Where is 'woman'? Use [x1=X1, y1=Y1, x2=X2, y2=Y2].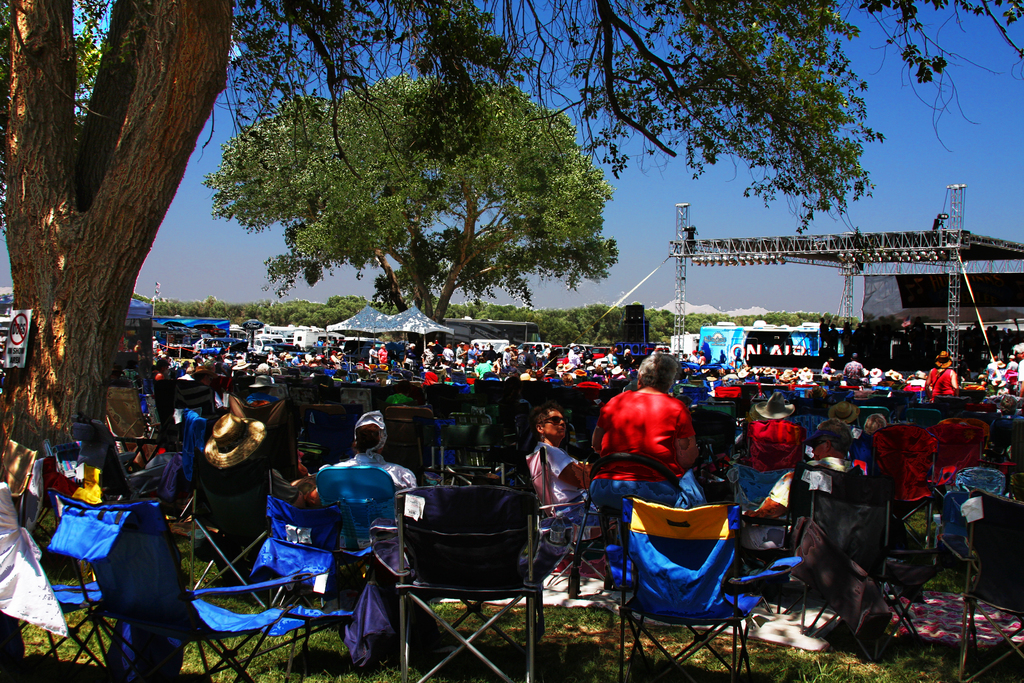
[x1=923, y1=350, x2=957, y2=402].
